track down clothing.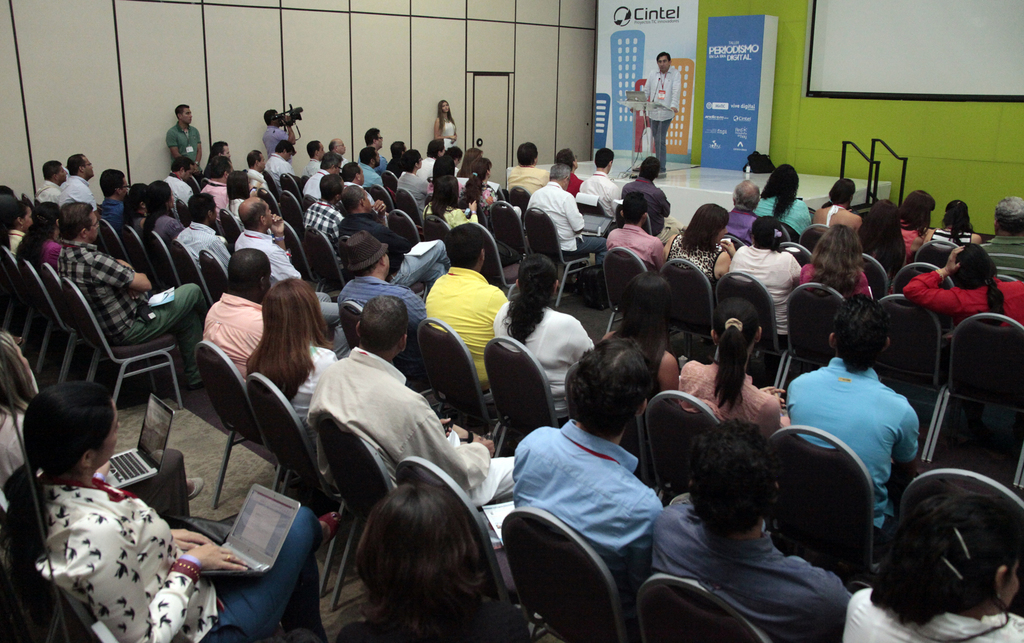
Tracked to bbox(511, 163, 548, 210).
